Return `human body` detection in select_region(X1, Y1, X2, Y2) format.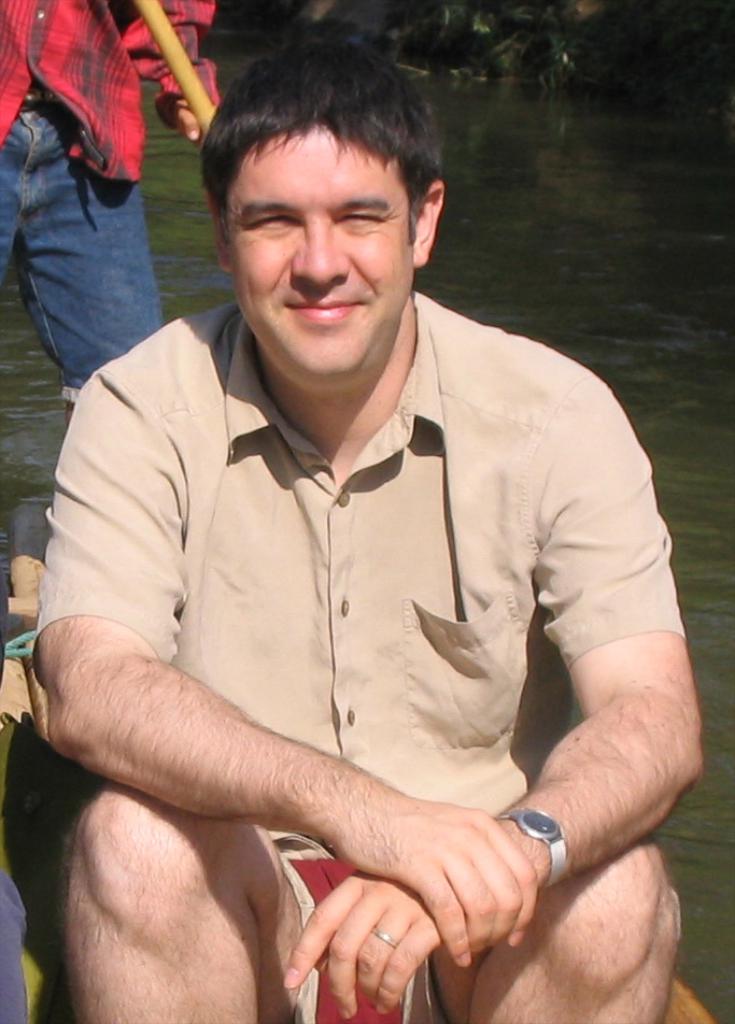
select_region(0, 0, 228, 418).
